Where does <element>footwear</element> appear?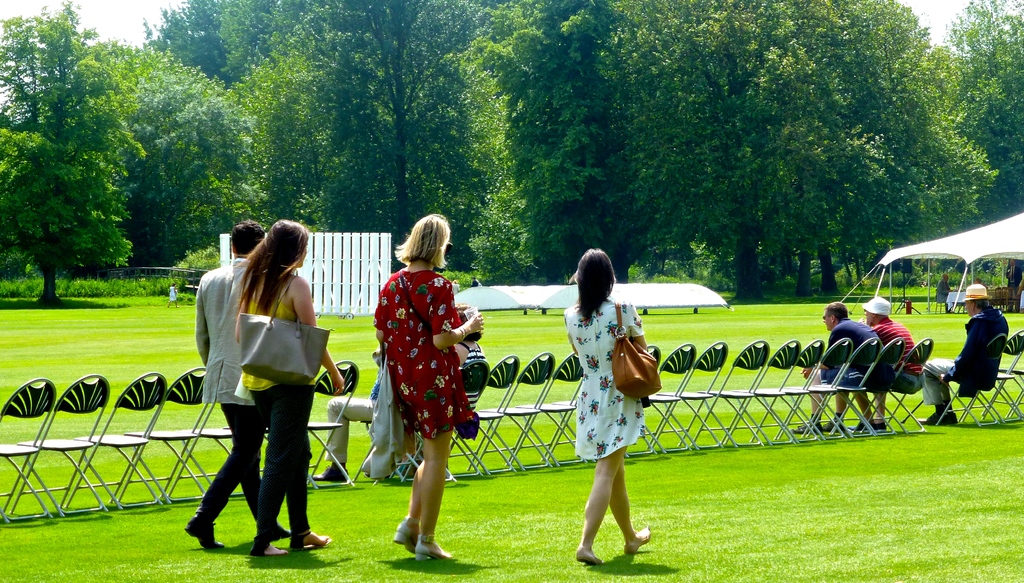
Appears at x1=784 y1=412 x2=822 y2=434.
